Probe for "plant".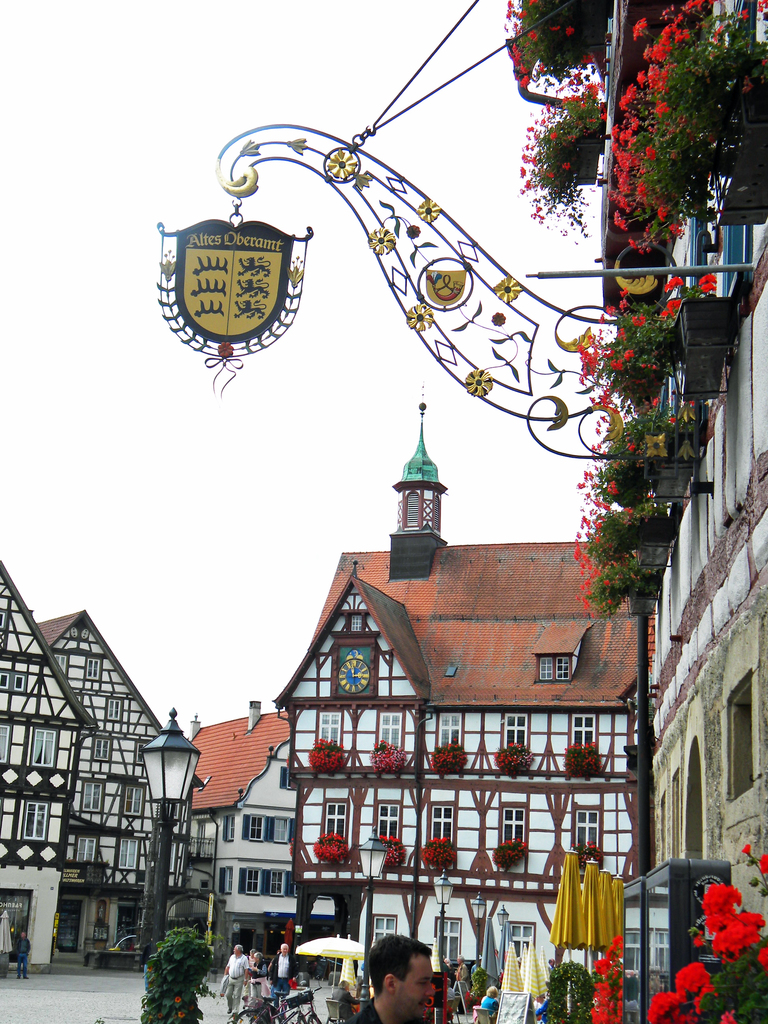
Probe result: [x1=308, y1=732, x2=350, y2=772].
